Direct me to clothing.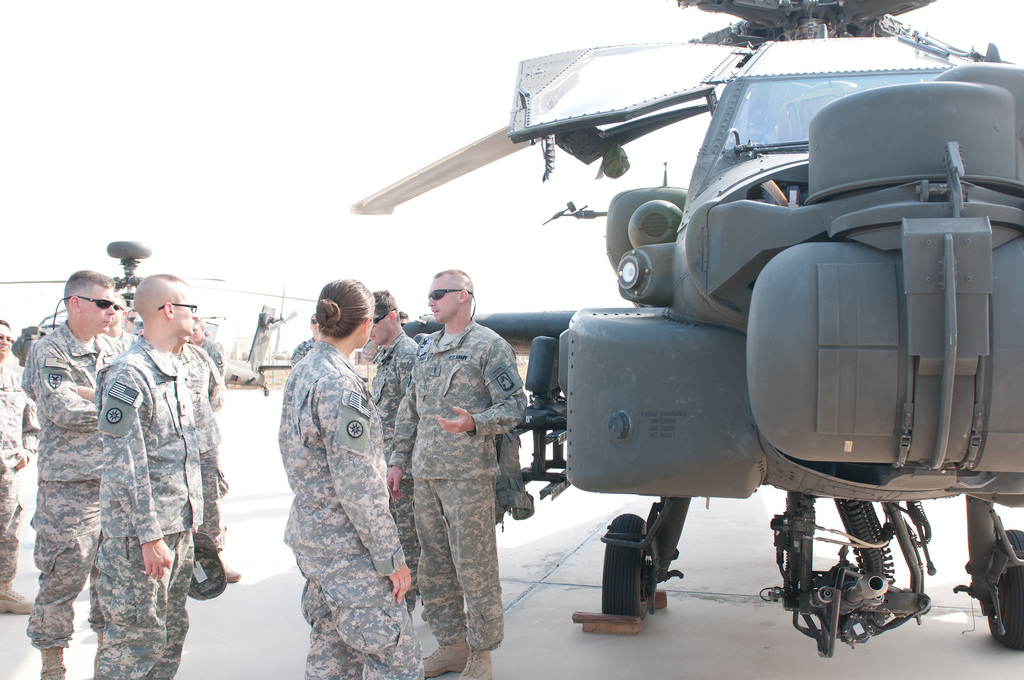
Direction: region(364, 330, 429, 603).
